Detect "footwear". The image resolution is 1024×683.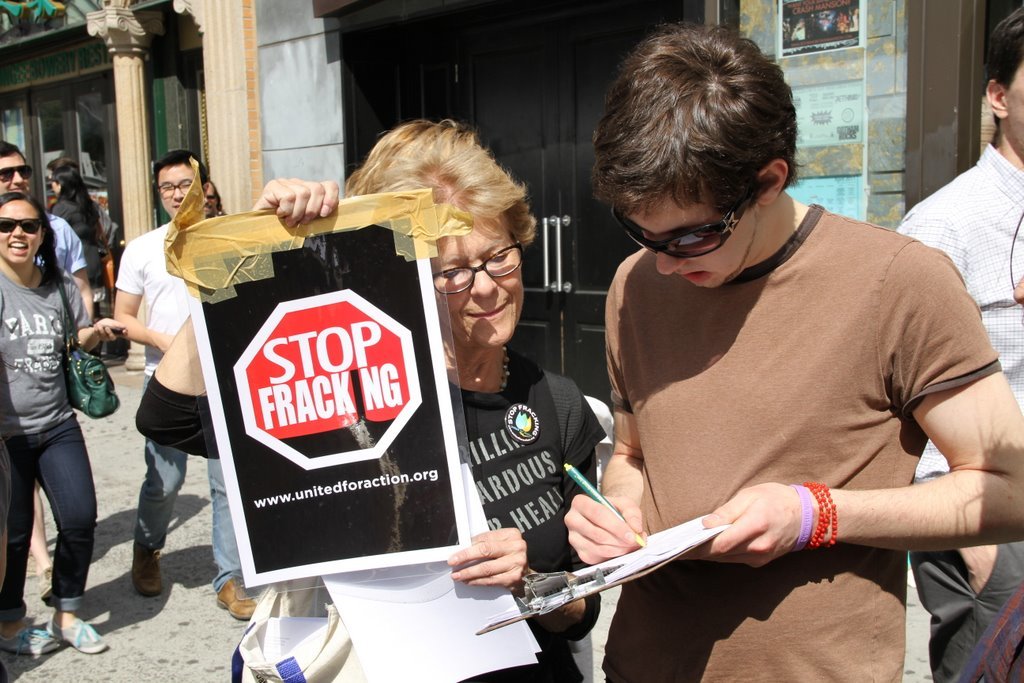
x1=0, y1=614, x2=48, y2=651.
